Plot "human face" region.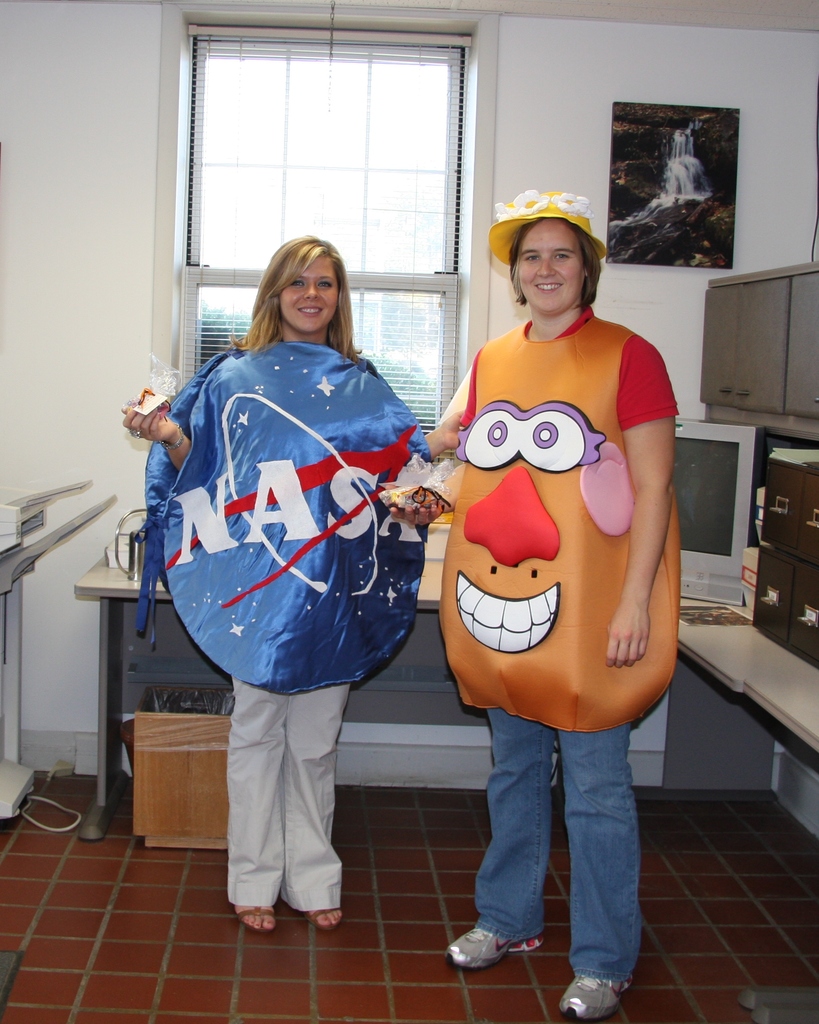
Plotted at [513, 213, 592, 311].
